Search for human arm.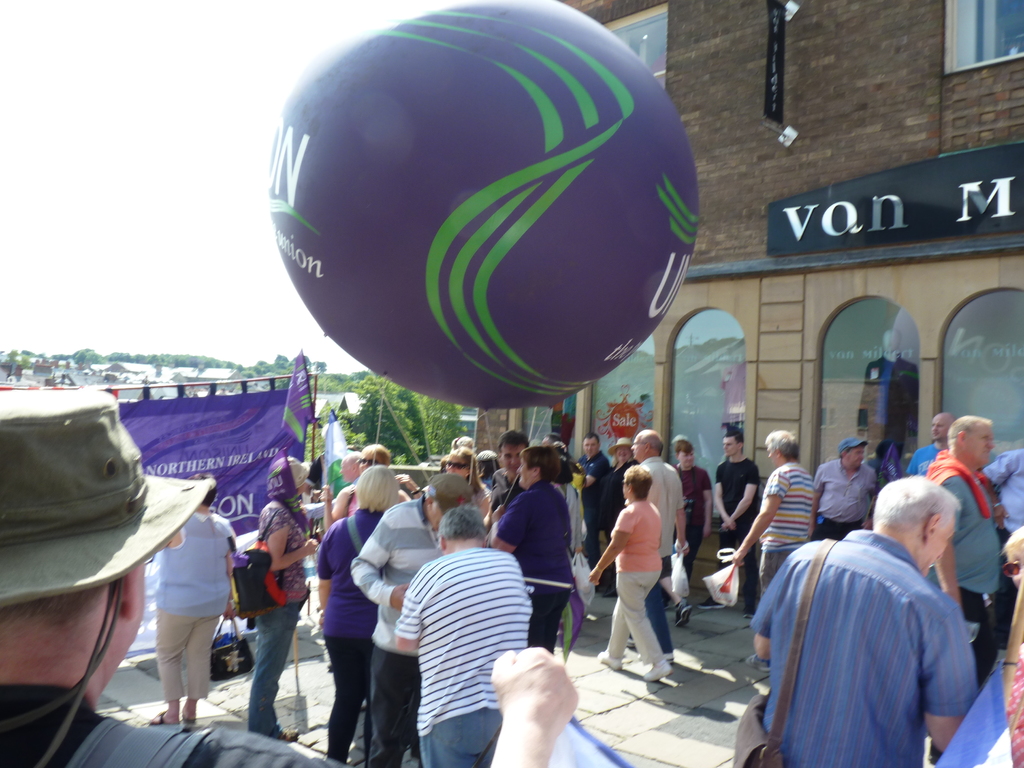
Found at {"x1": 205, "y1": 633, "x2": 578, "y2": 767}.
